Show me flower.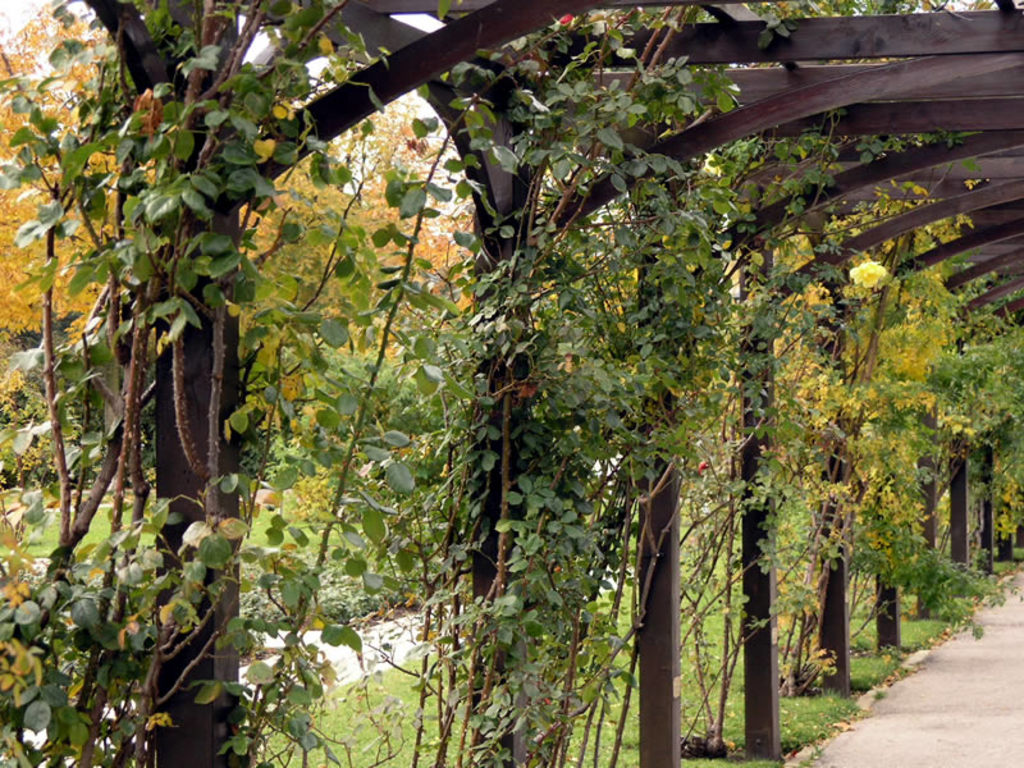
flower is here: l=847, t=260, r=886, b=289.
